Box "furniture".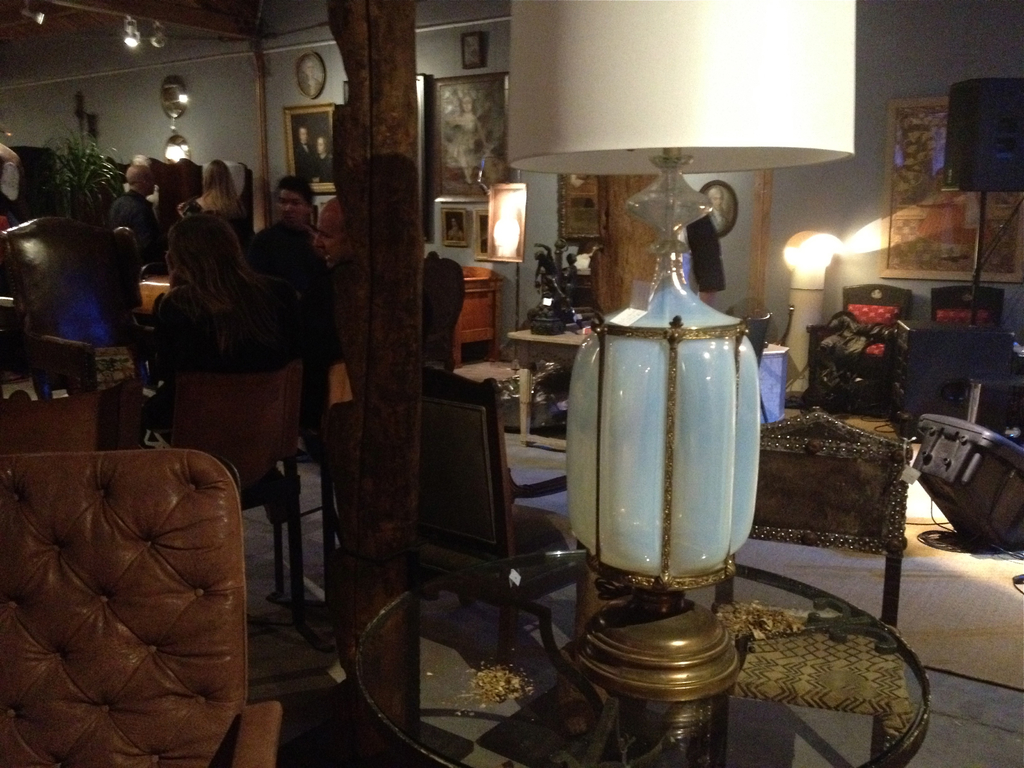
[left=806, top=281, right=913, bottom=425].
